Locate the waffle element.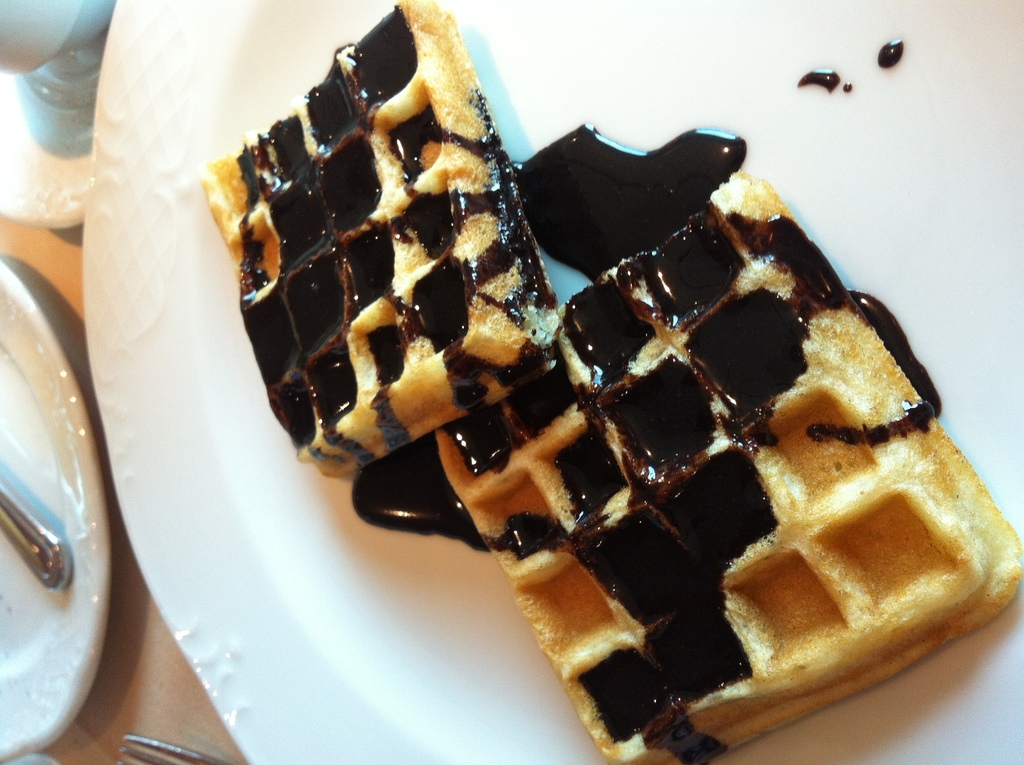
Element bbox: x1=435 y1=170 x2=1022 y2=763.
